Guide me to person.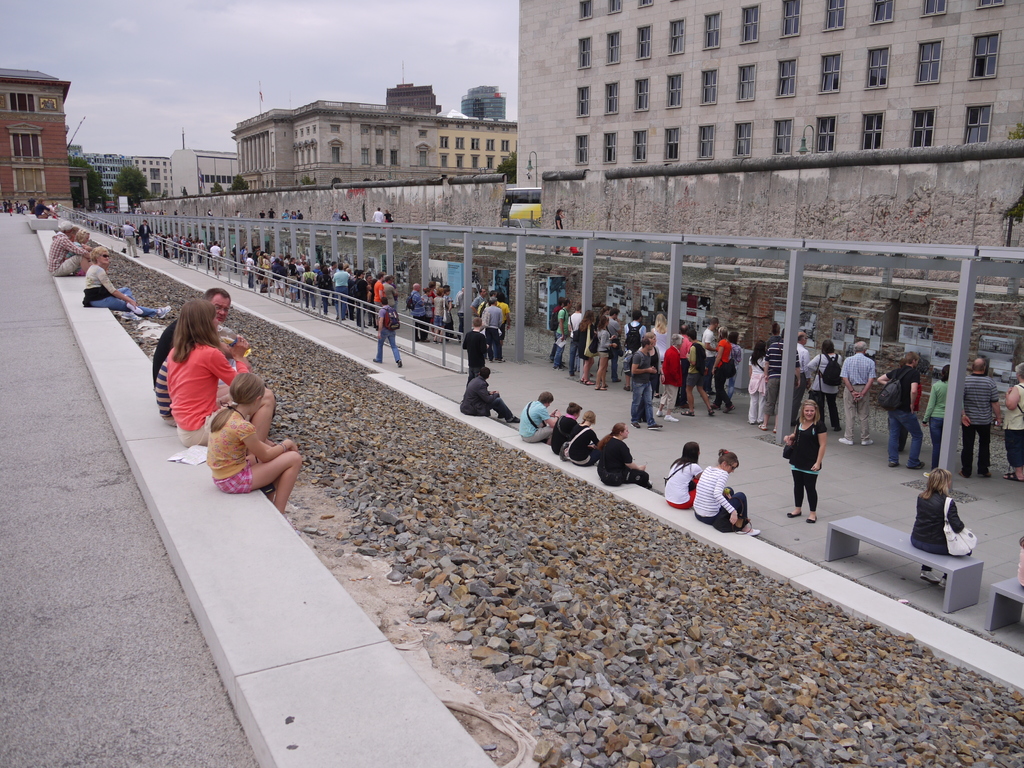
Guidance: region(964, 356, 997, 478).
